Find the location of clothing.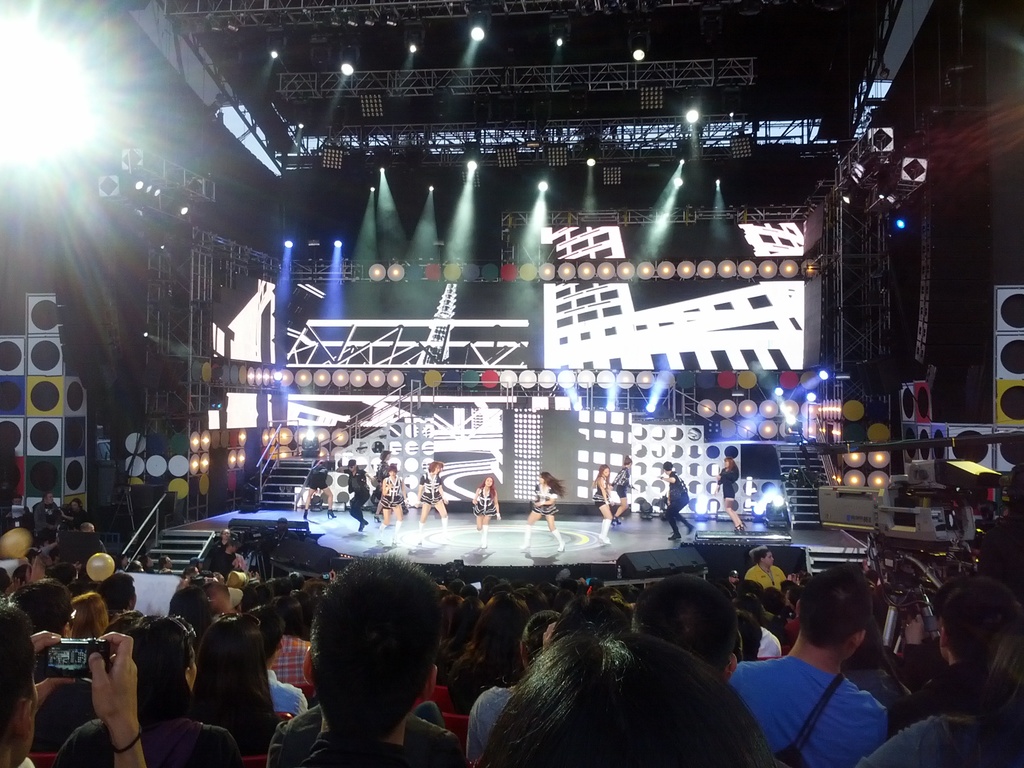
Location: (left=475, top=486, right=495, bottom=515).
